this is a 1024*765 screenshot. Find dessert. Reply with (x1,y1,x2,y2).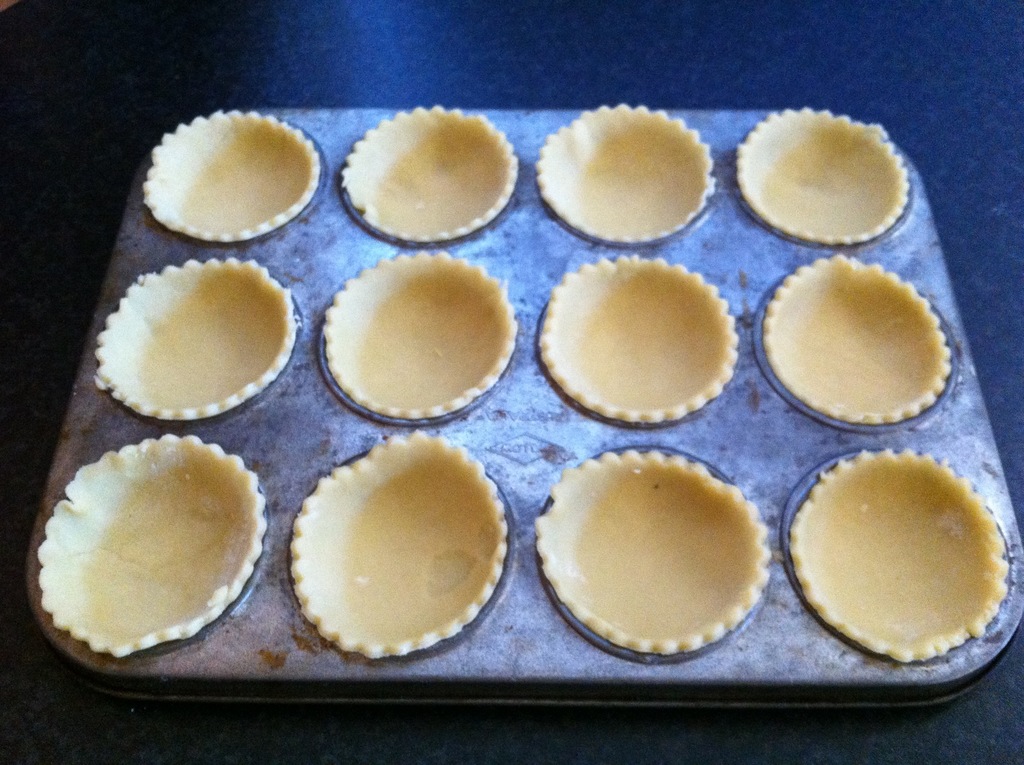
(536,448,769,660).
